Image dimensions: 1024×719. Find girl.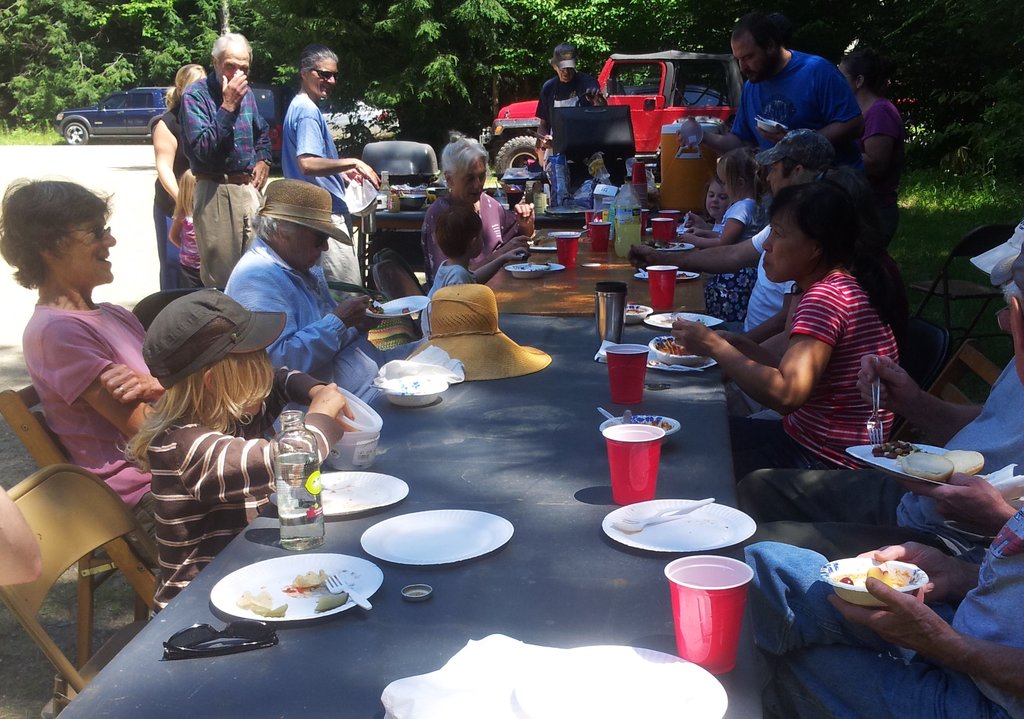
(686,178,733,290).
